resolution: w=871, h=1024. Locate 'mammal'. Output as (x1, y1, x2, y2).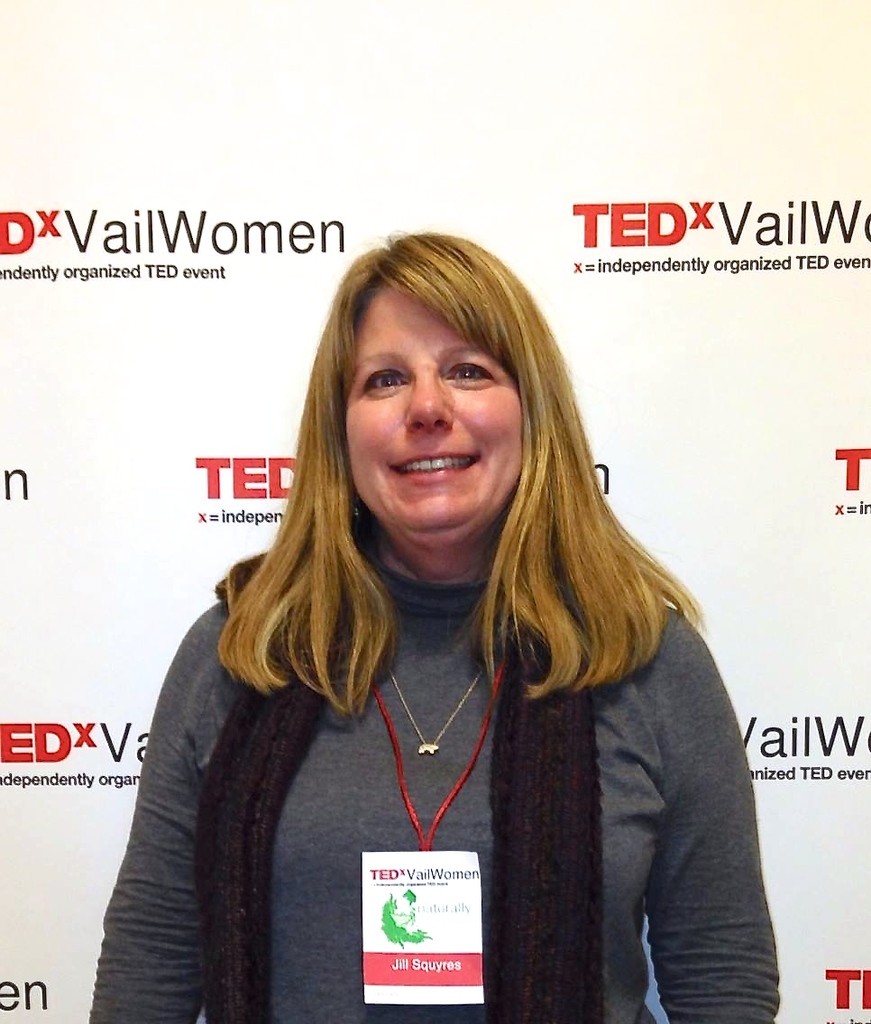
(43, 218, 838, 1004).
